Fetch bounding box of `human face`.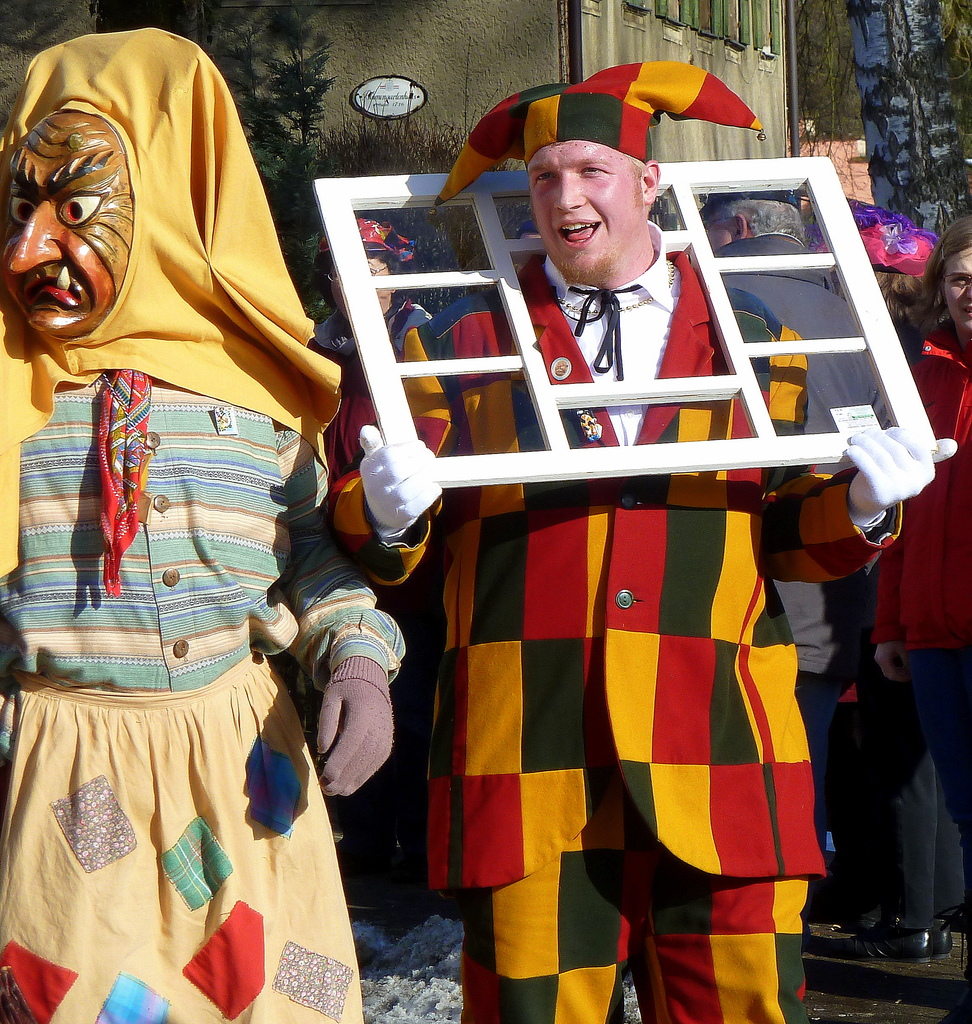
Bbox: crop(519, 145, 651, 290).
